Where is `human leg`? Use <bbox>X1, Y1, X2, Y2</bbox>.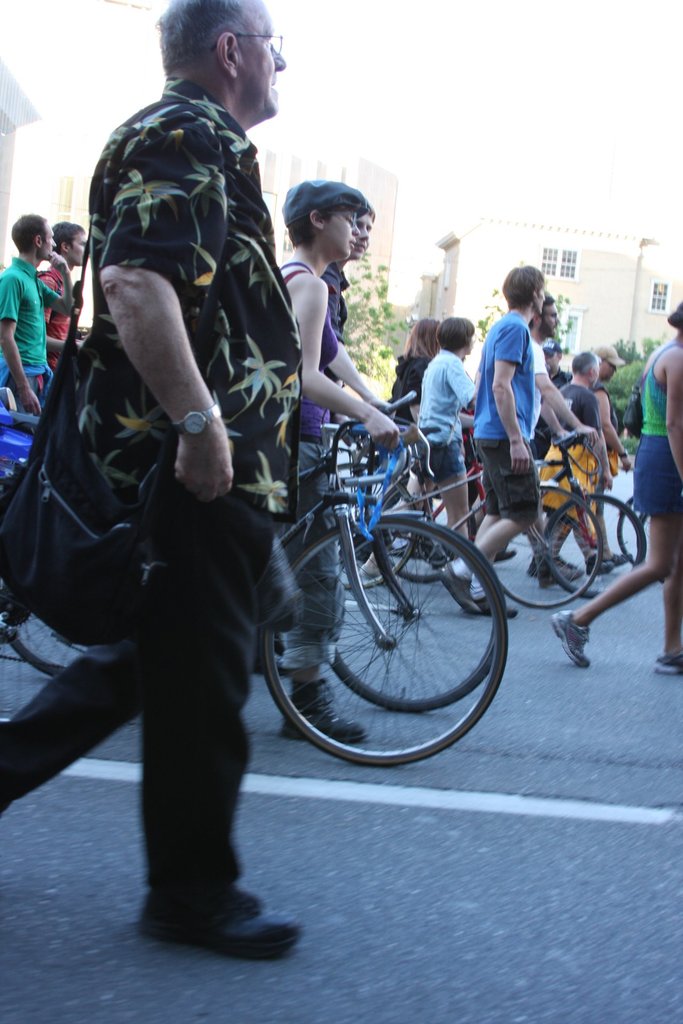
<bbox>555, 504, 668, 666</bbox>.
